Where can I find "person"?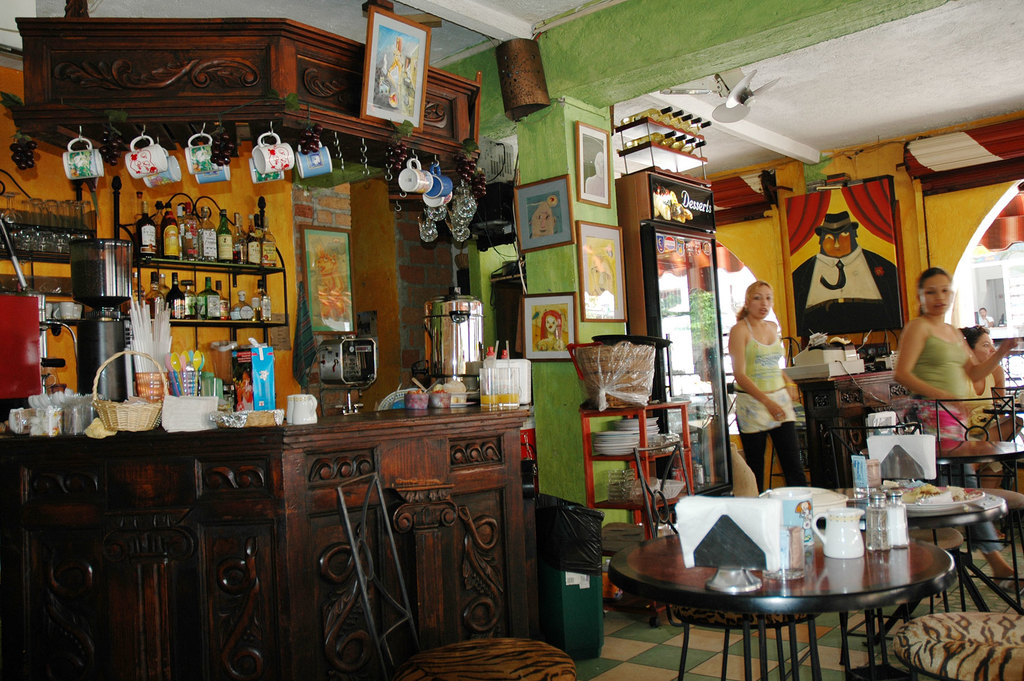
You can find it at box=[955, 326, 1006, 551].
